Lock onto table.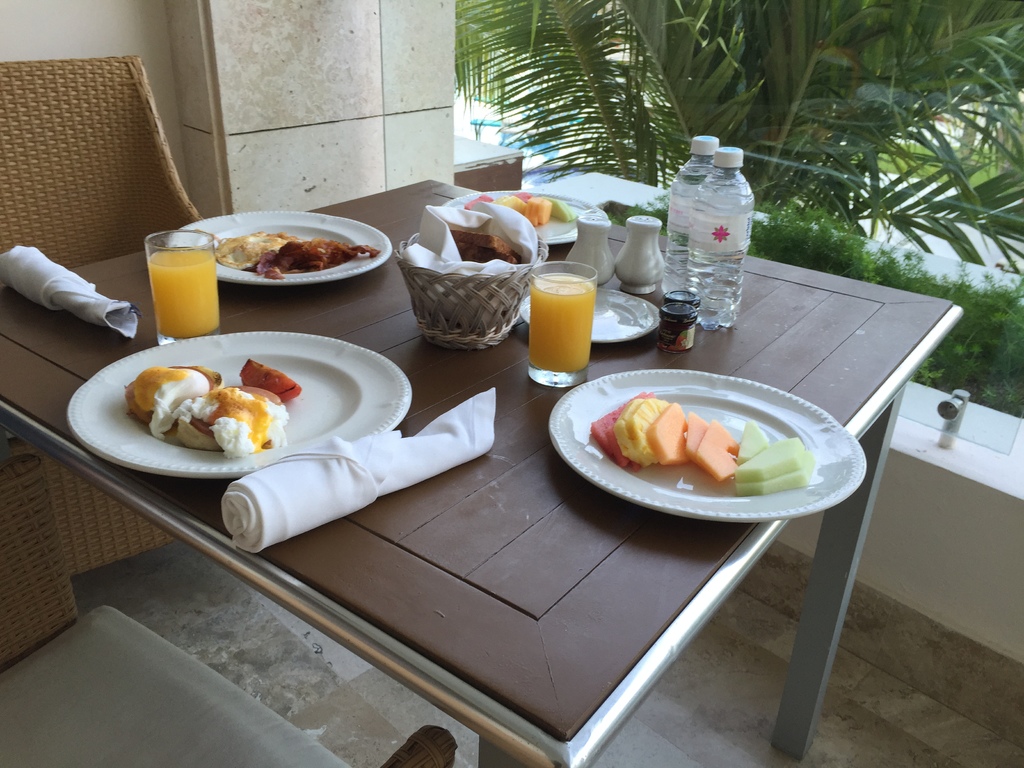
Locked: pyautogui.locateOnScreen(0, 194, 1012, 767).
